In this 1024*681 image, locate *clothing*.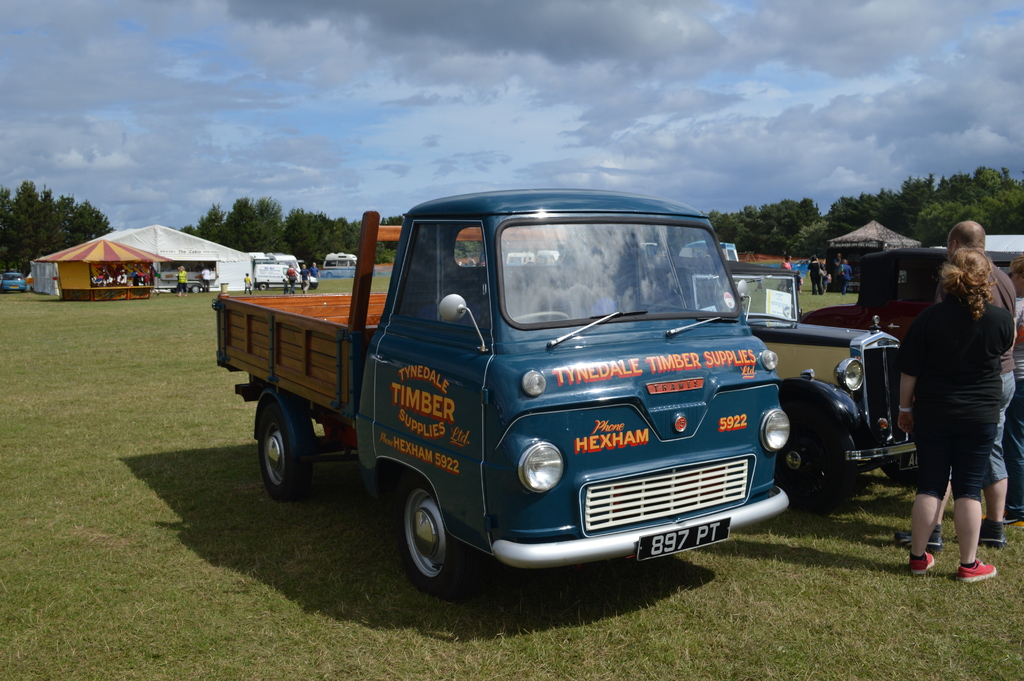
Bounding box: [x1=843, y1=267, x2=859, y2=291].
